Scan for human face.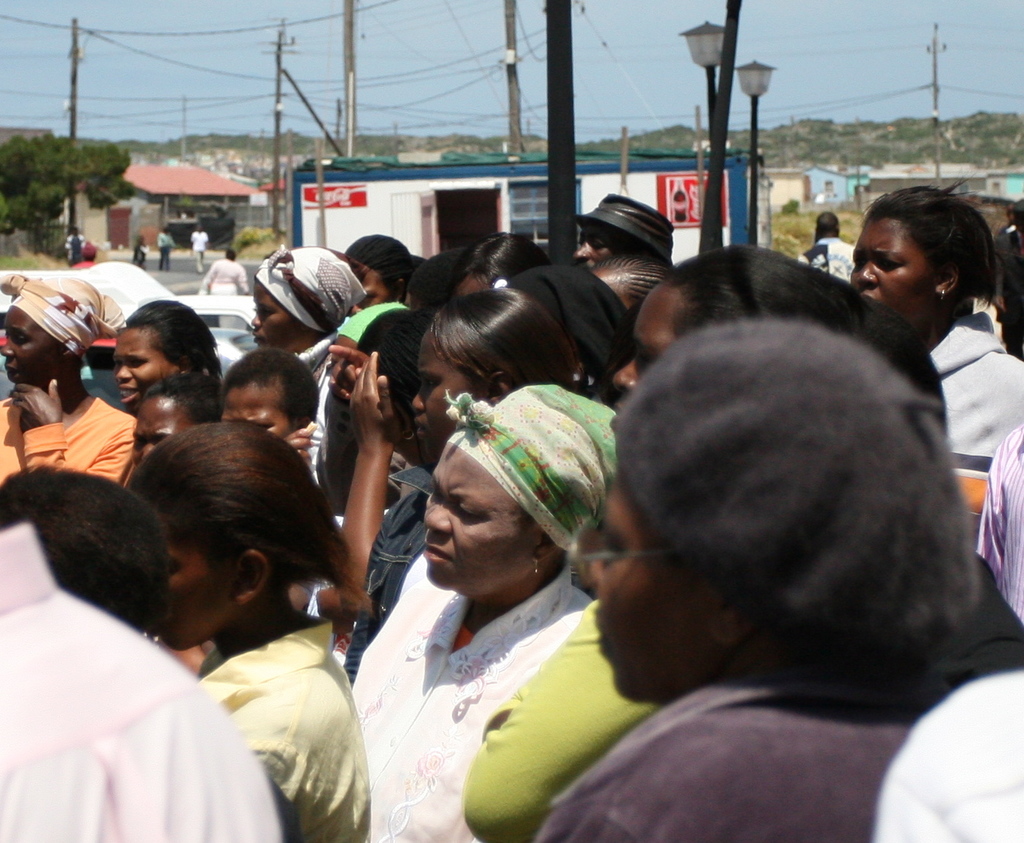
Scan result: [left=411, top=328, right=477, bottom=452].
